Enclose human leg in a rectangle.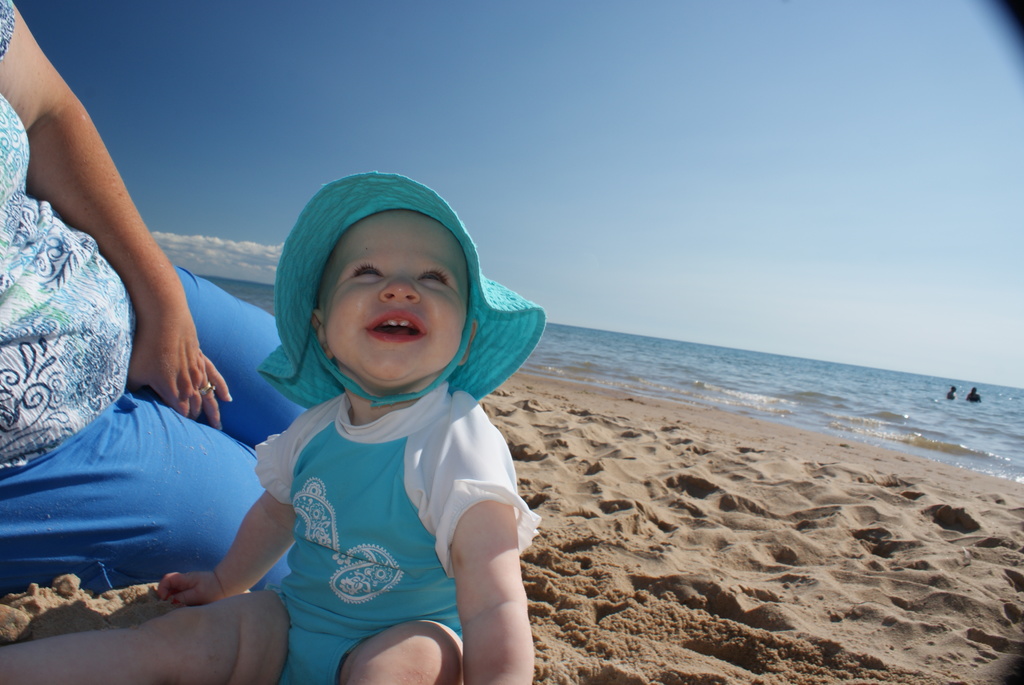
165/252/308/441.
